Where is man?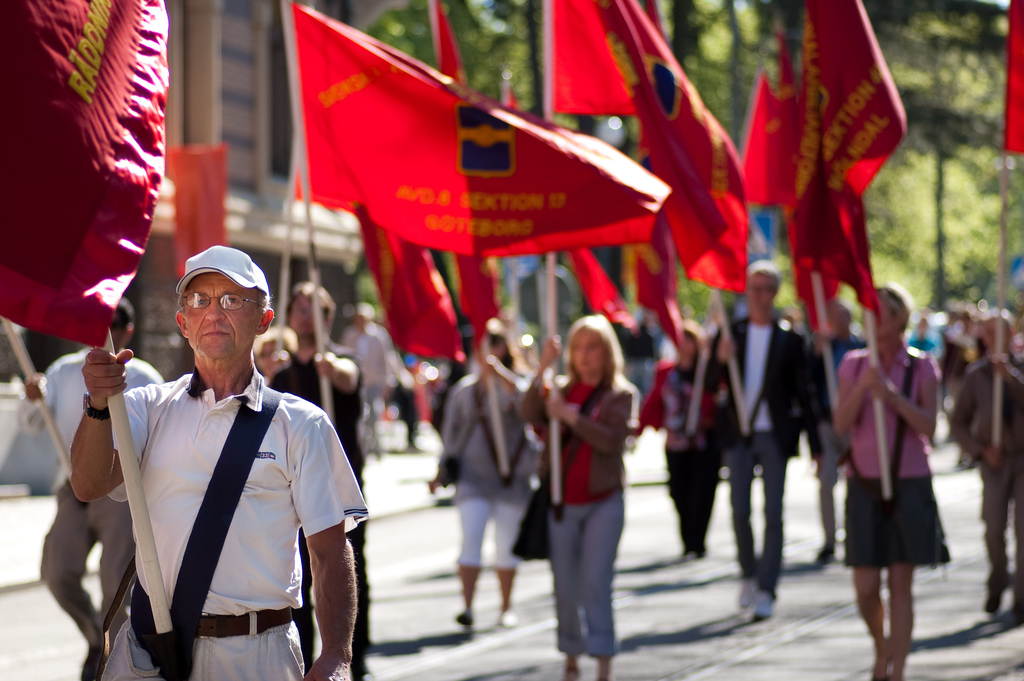
x1=268, y1=279, x2=372, y2=676.
